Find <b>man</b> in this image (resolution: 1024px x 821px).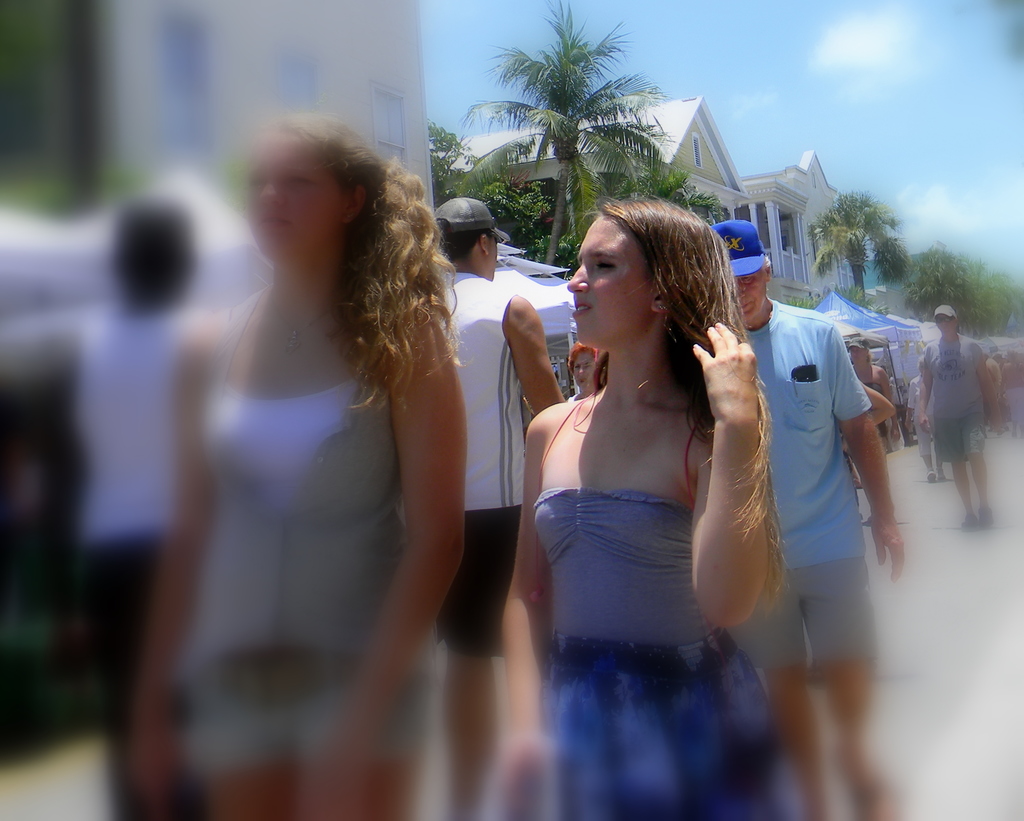
x1=429 y1=193 x2=566 y2=820.
